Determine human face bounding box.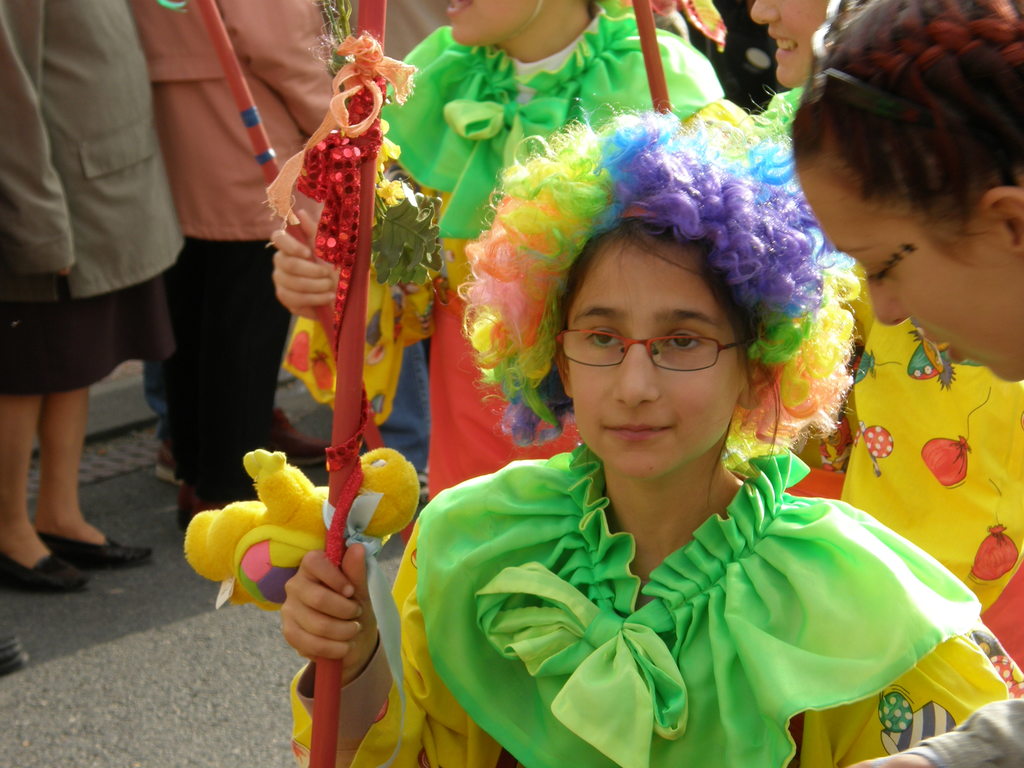
Determined: {"left": 804, "top": 183, "right": 1023, "bottom": 384}.
